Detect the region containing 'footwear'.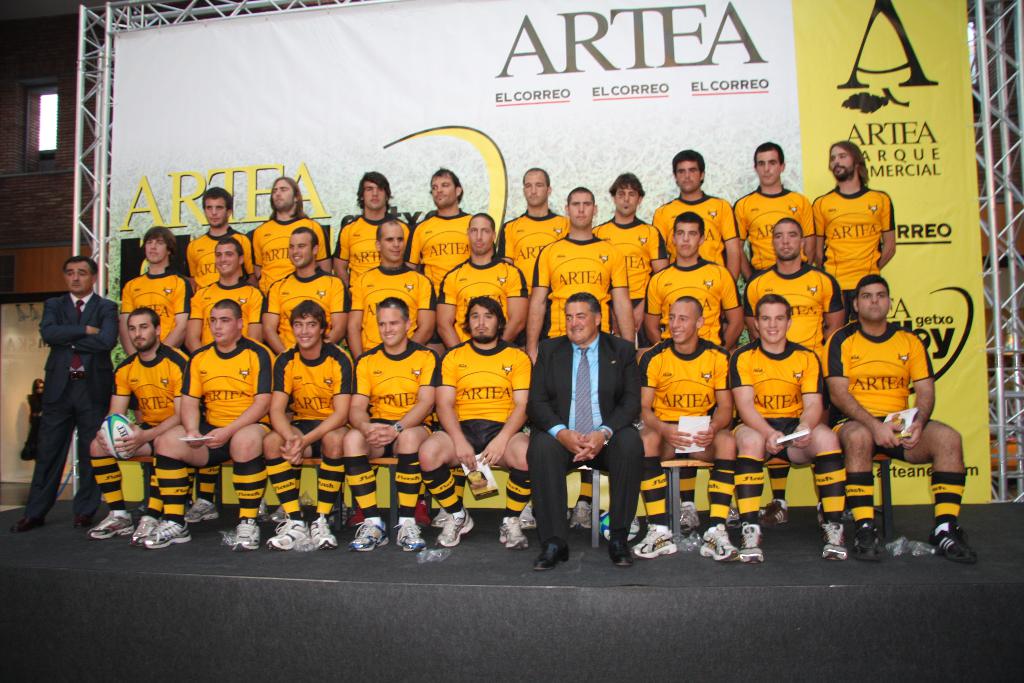
[183, 494, 215, 514].
